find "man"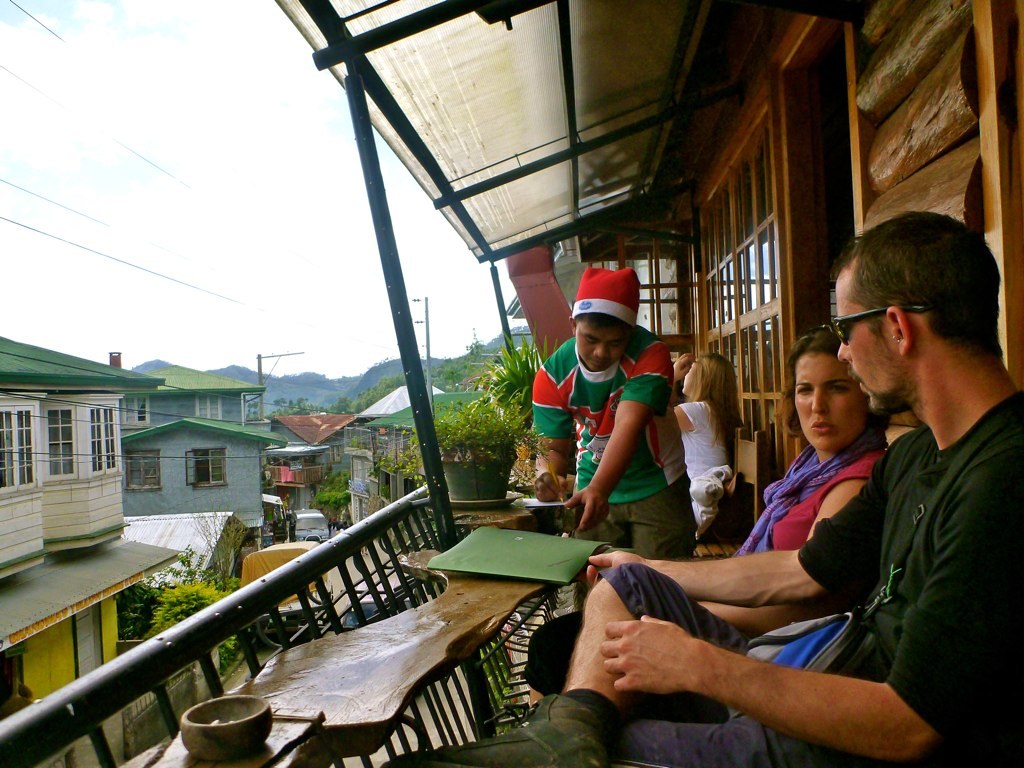
<bbox>524, 264, 698, 560</bbox>
